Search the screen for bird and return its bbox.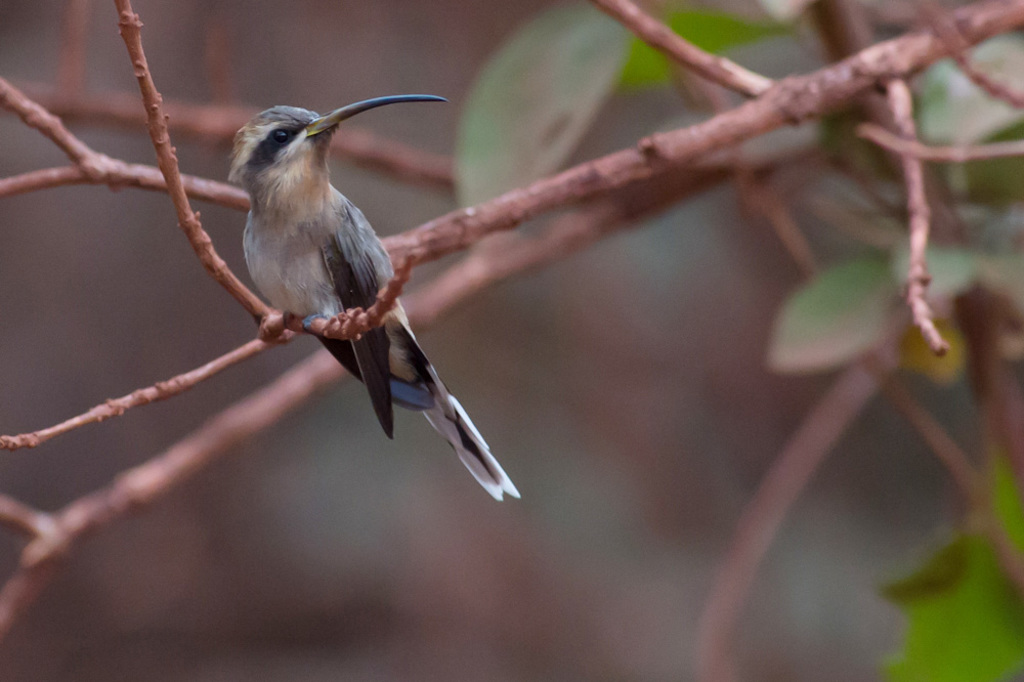
Found: [213, 79, 513, 486].
